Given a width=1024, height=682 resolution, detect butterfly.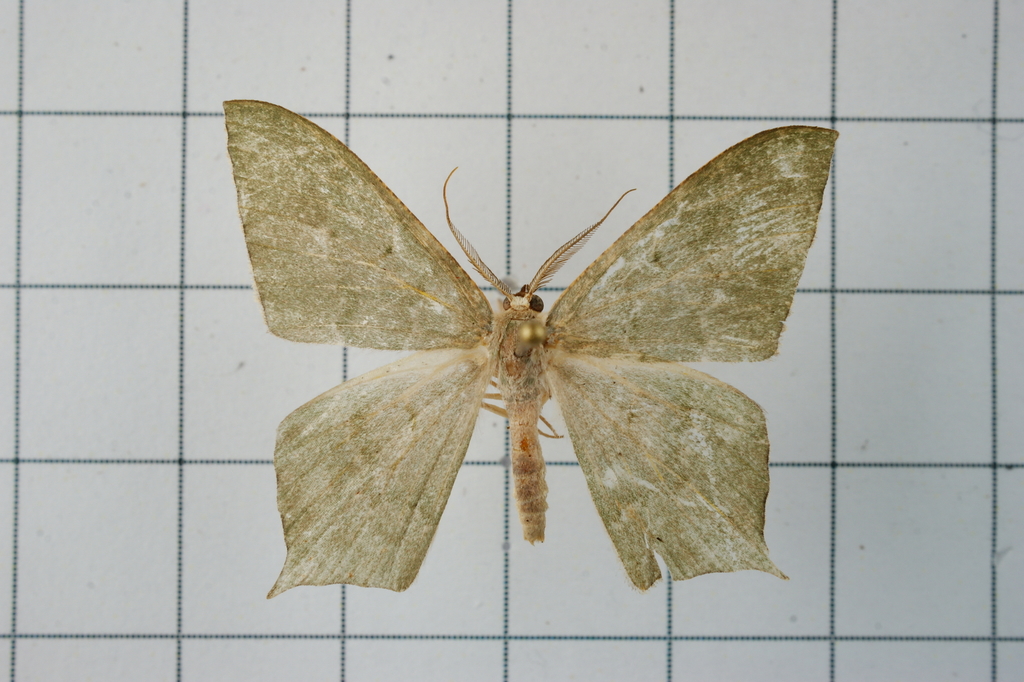
<region>227, 118, 824, 610</region>.
